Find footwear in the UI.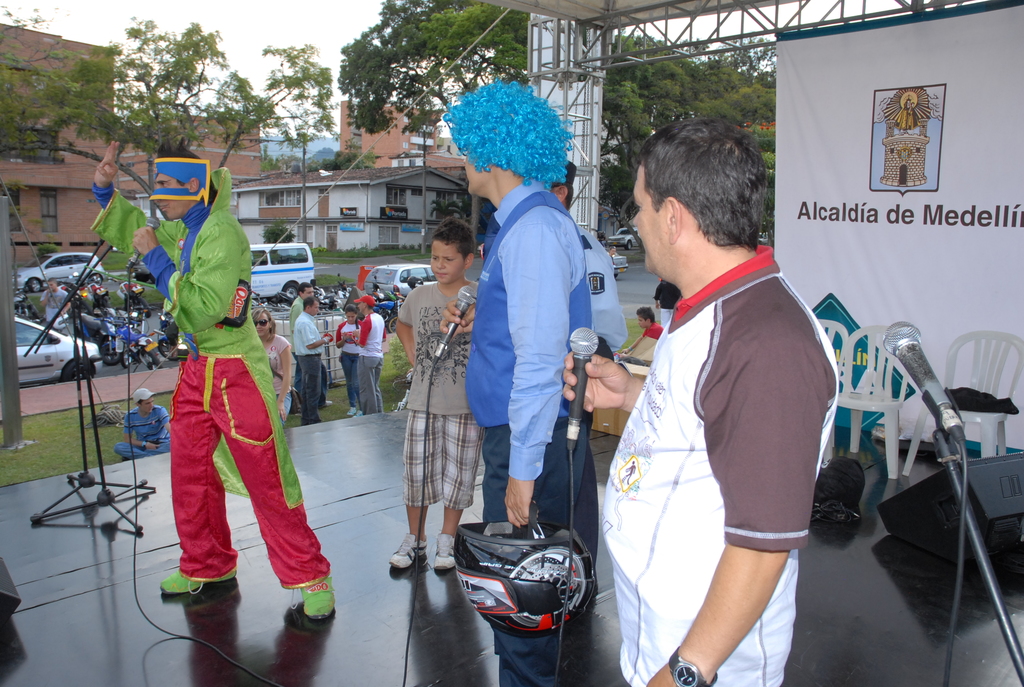
UI element at [156,569,239,600].
